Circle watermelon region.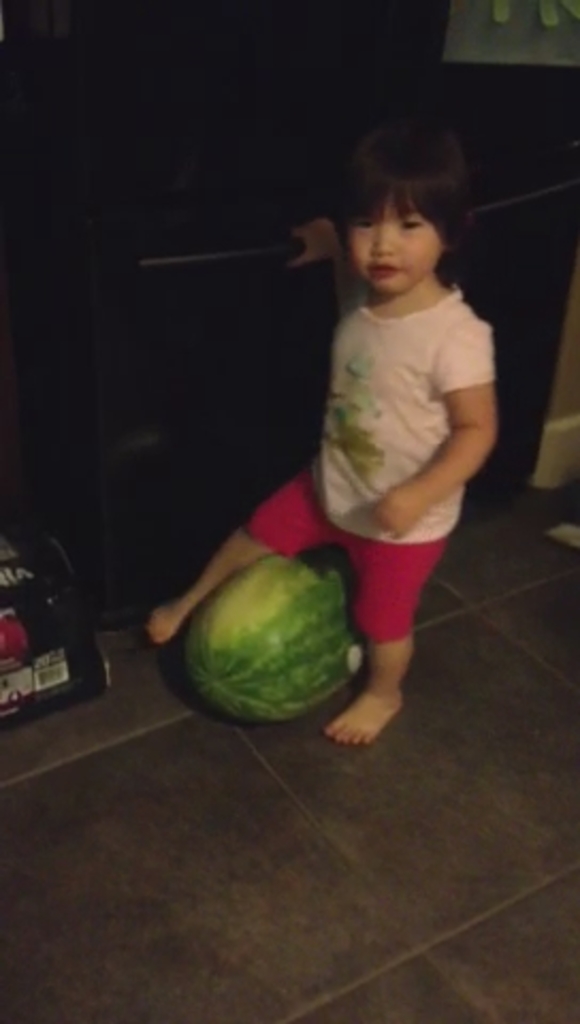
Region: region(183, 550, 362, 713).
